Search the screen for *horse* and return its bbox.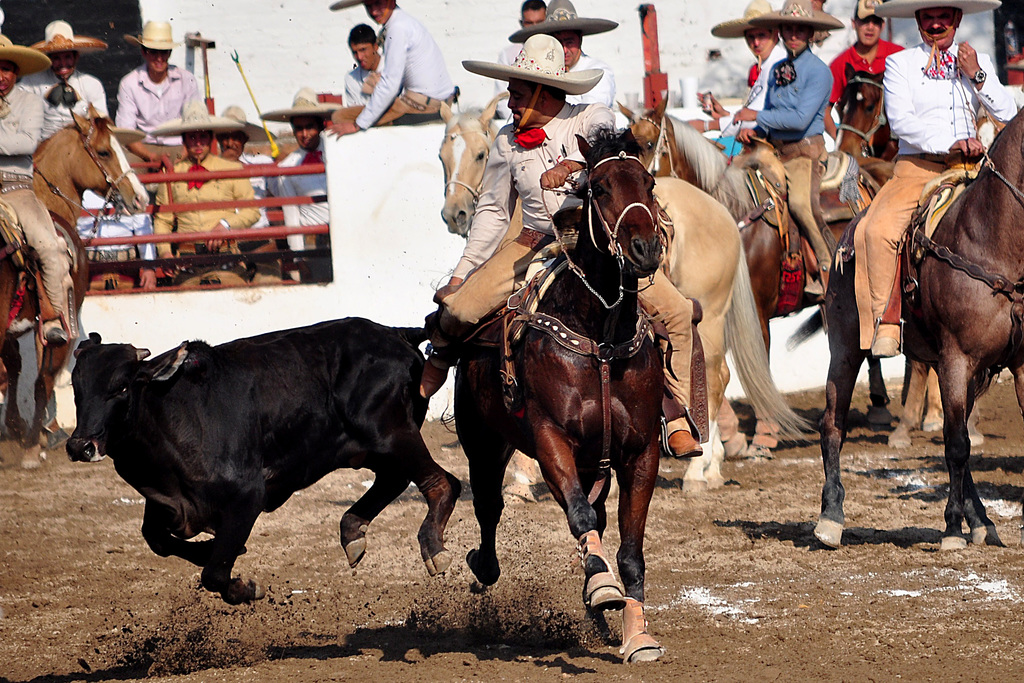
Found: region(0, 102, 147, 454).
